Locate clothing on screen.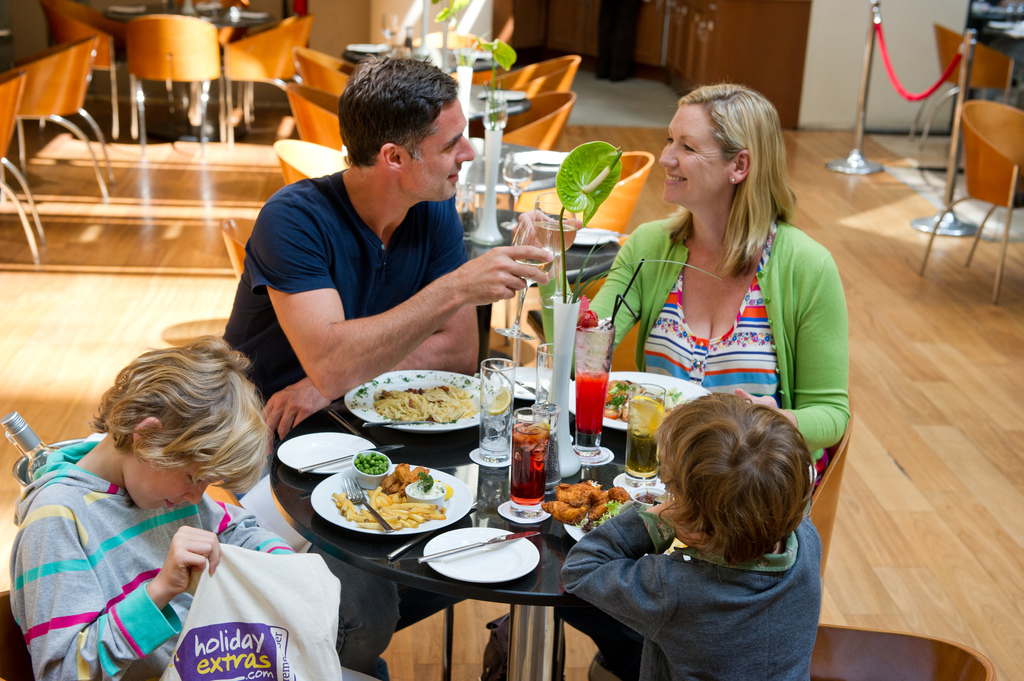
On screen at (223,168,463,680).
